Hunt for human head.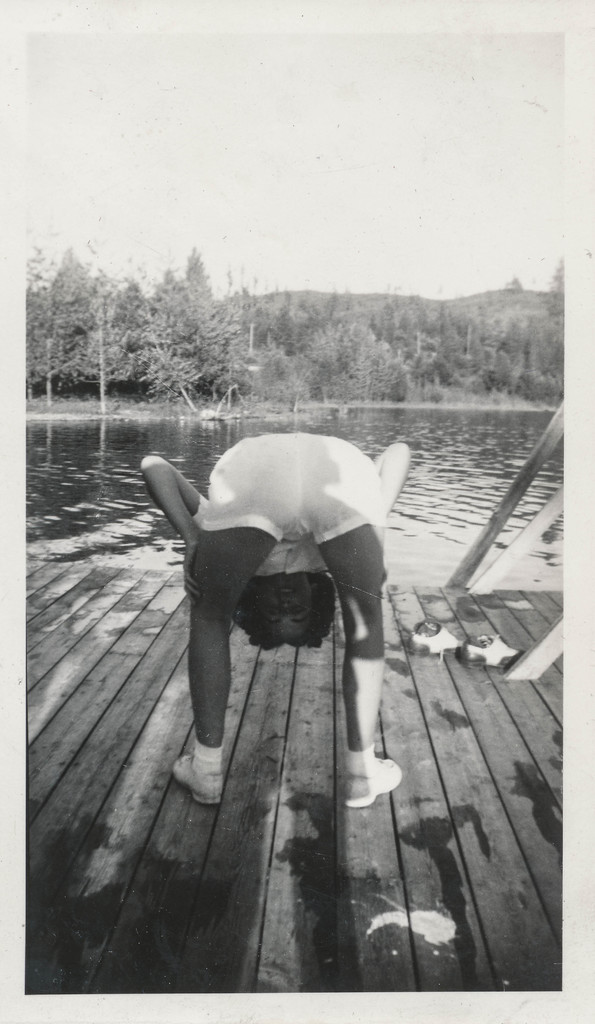
Hunted down at [250, 574, 340, 648].
